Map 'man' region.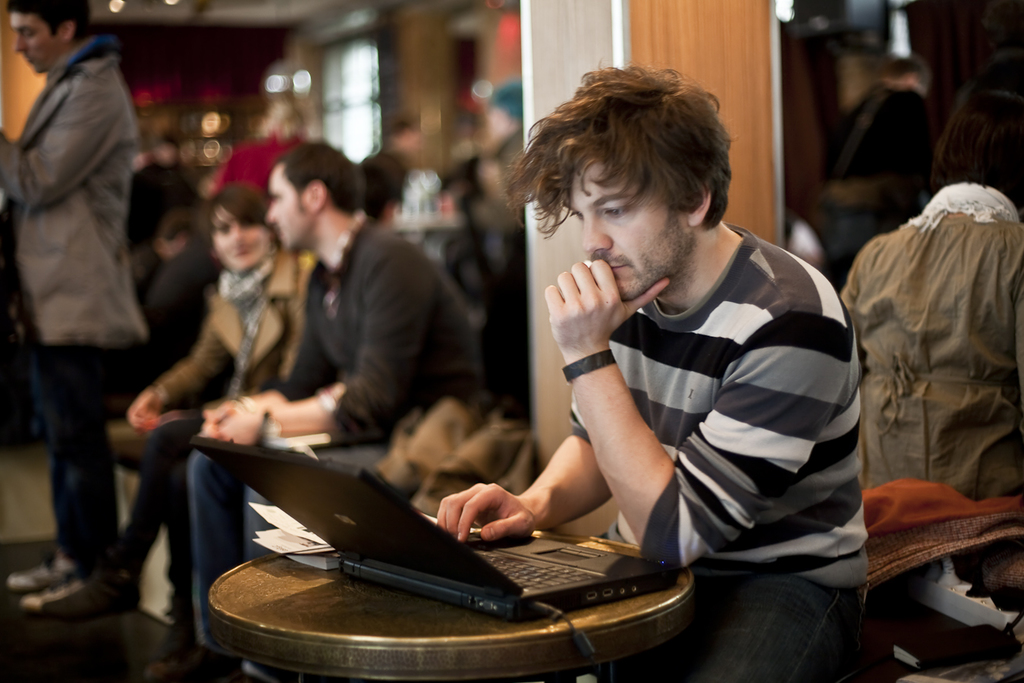
Mapped to (x1=141, y1=143, x2=481, y2=682).
